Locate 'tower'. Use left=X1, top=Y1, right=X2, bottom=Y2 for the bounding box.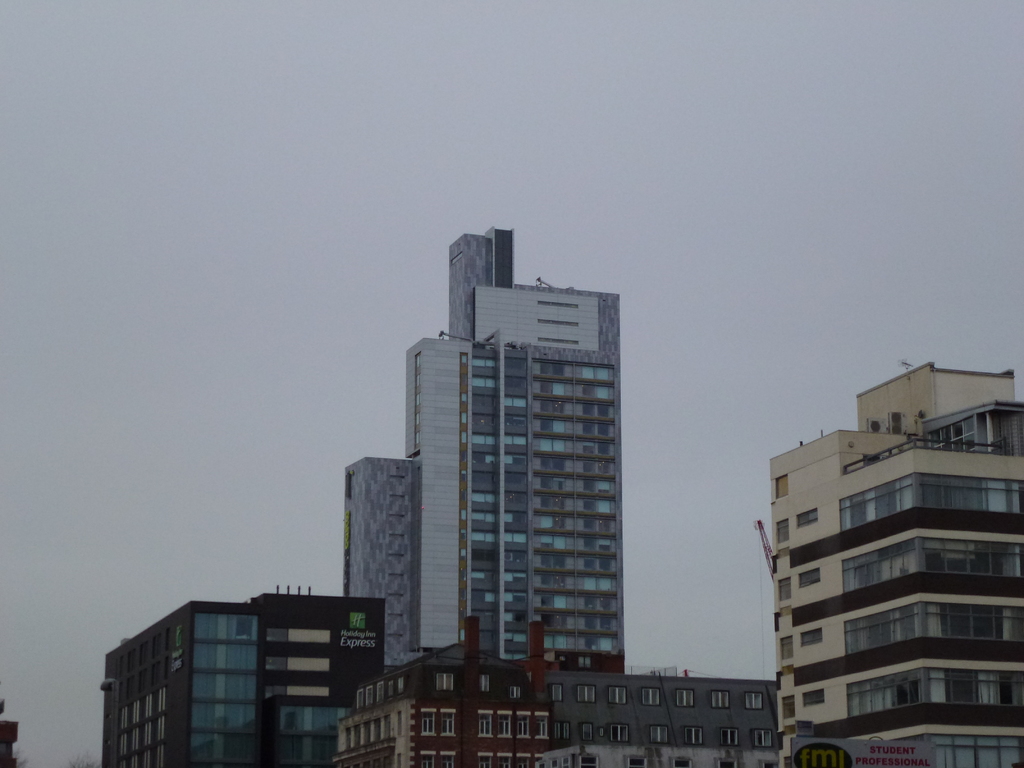
left=306, top=217, right=647, bottom=727.
